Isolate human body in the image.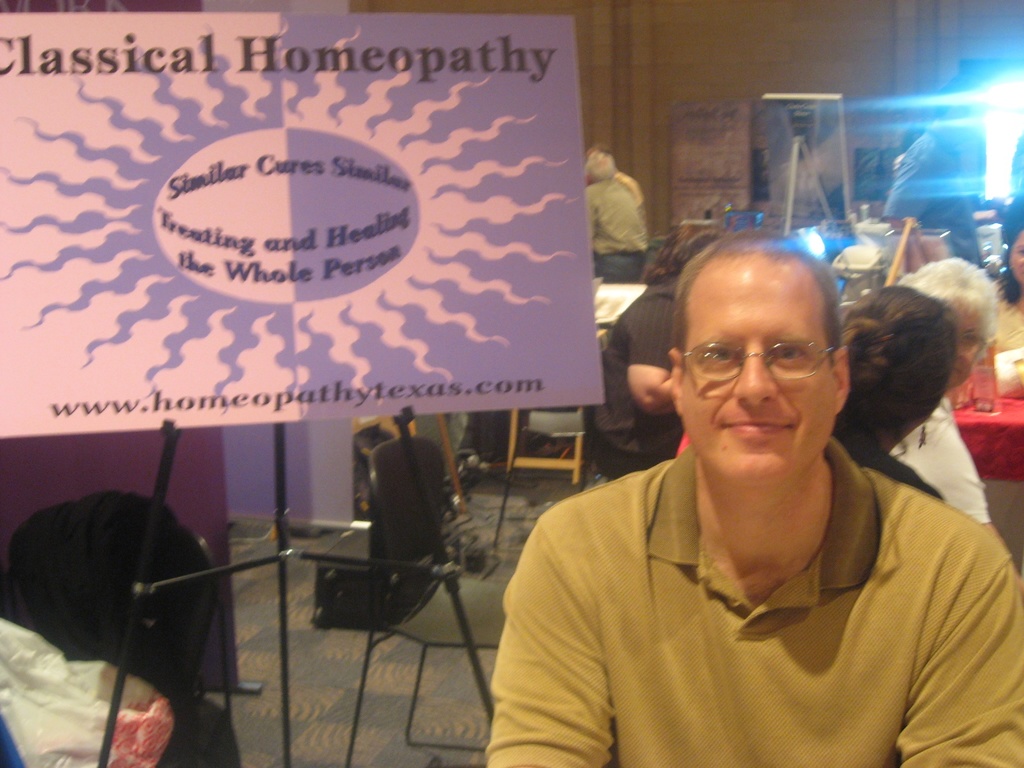
Isolated region: <region>895, 258, 998, 533</region>.
